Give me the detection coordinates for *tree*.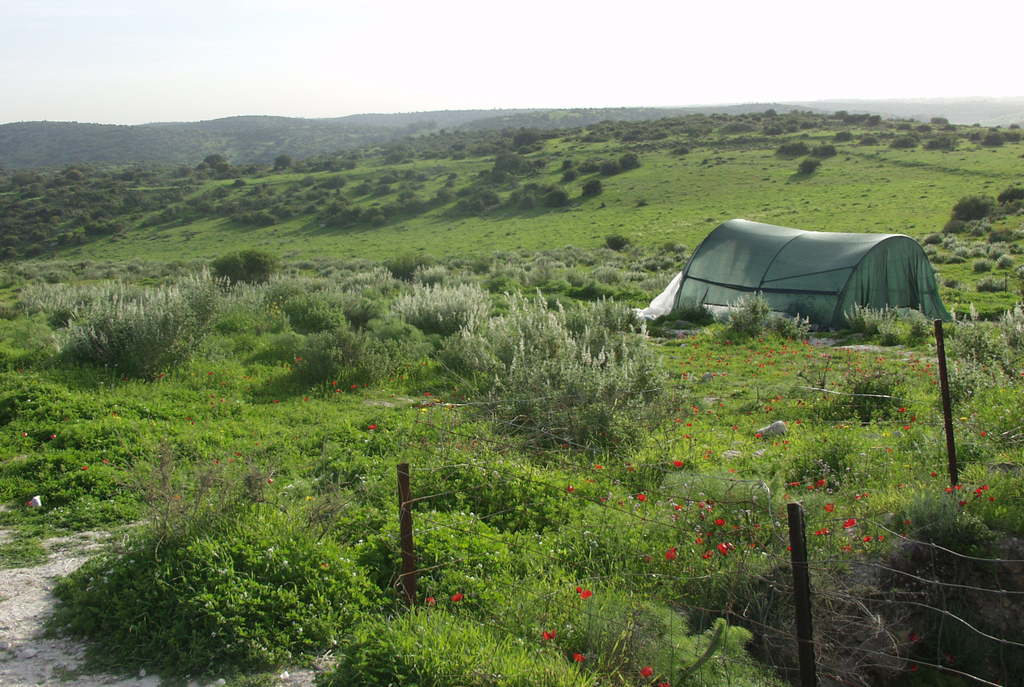
(left=637, top=194, right=652, bottom=207).
